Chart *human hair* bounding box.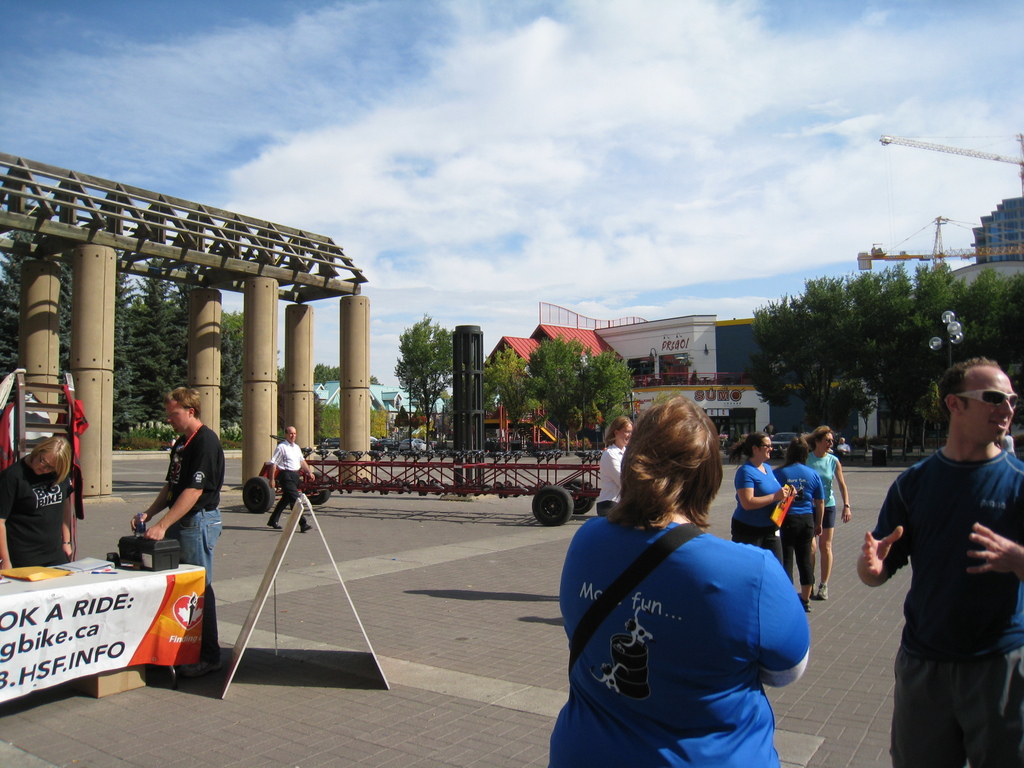
Charted: detection(165, 385, 201, 419).
